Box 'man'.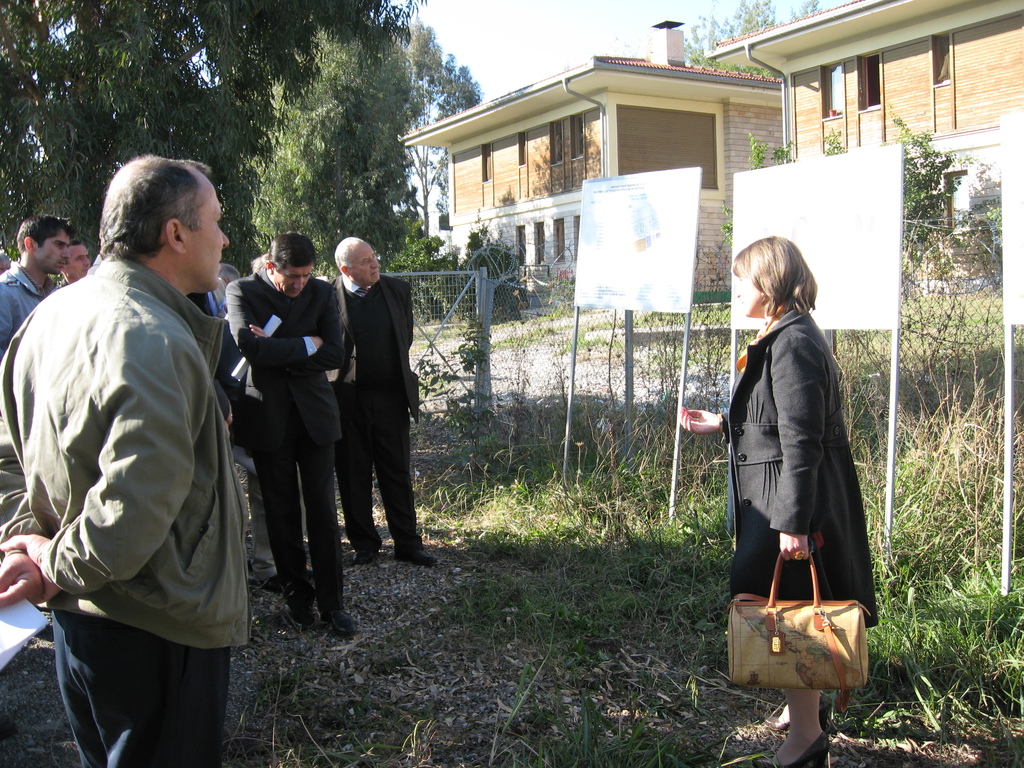
select_region(0, 153, 231, 767).
